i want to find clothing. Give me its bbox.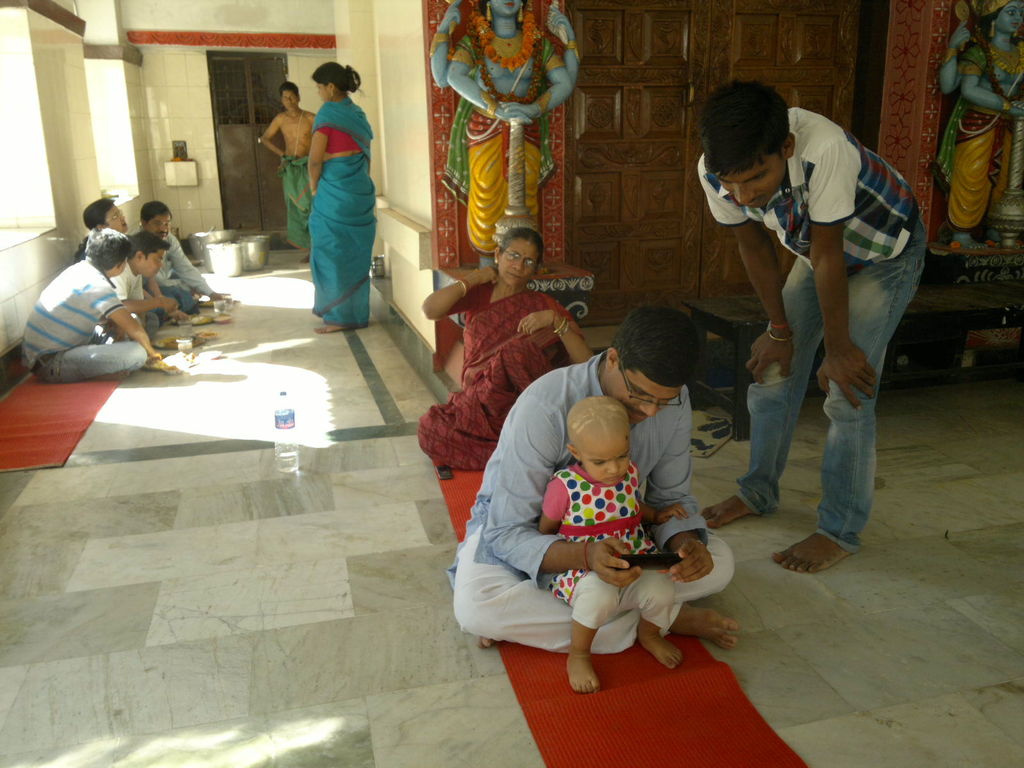
(311, 99, 377, 330).
